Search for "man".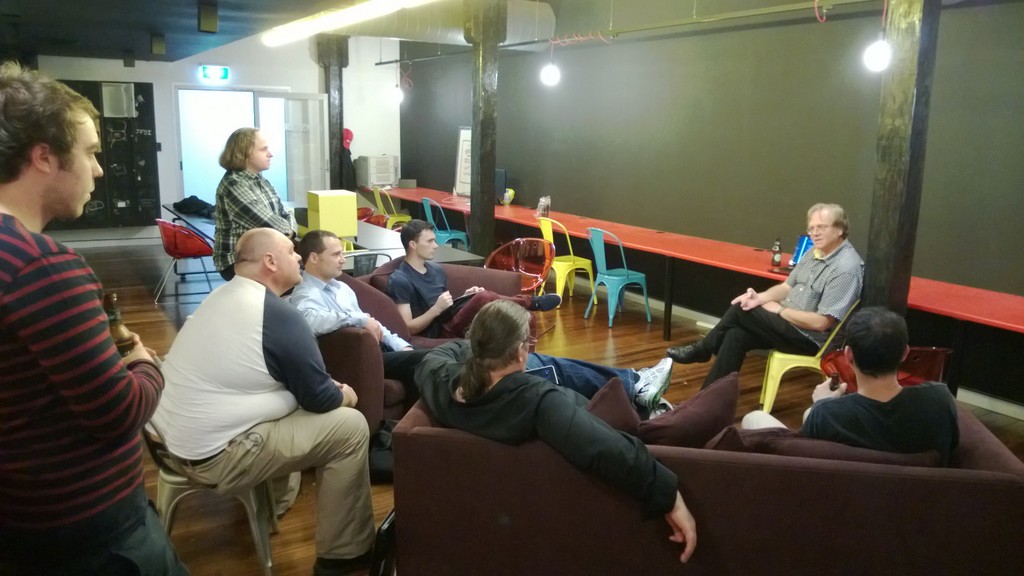
Found at (0,58,189,575).
